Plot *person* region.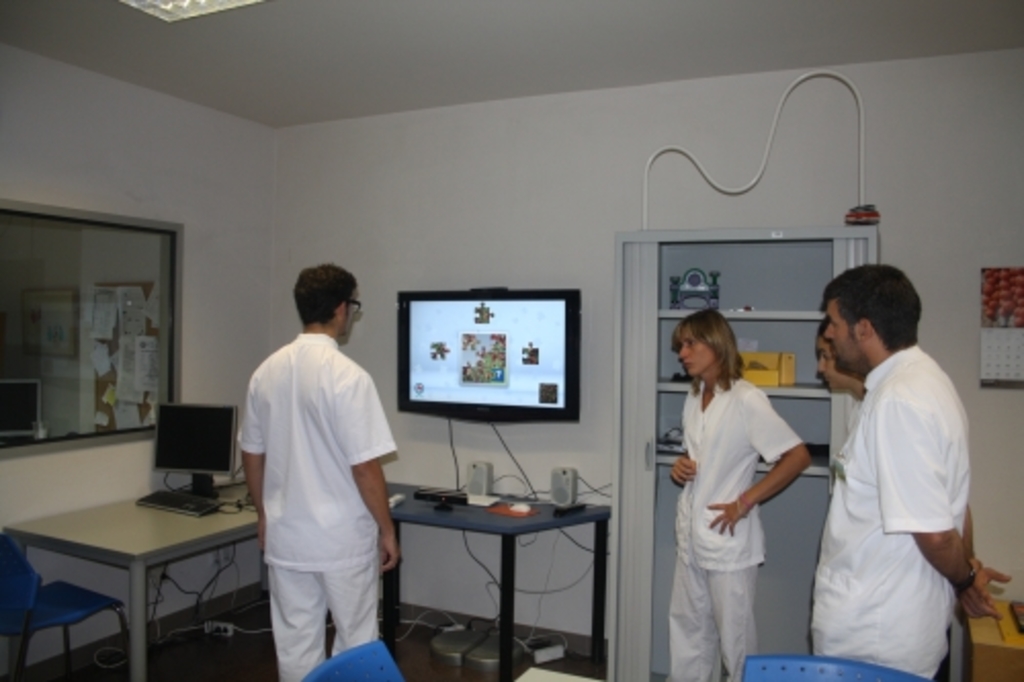
Plotted at x1=662, y1=305, x2=811, y2=680.
